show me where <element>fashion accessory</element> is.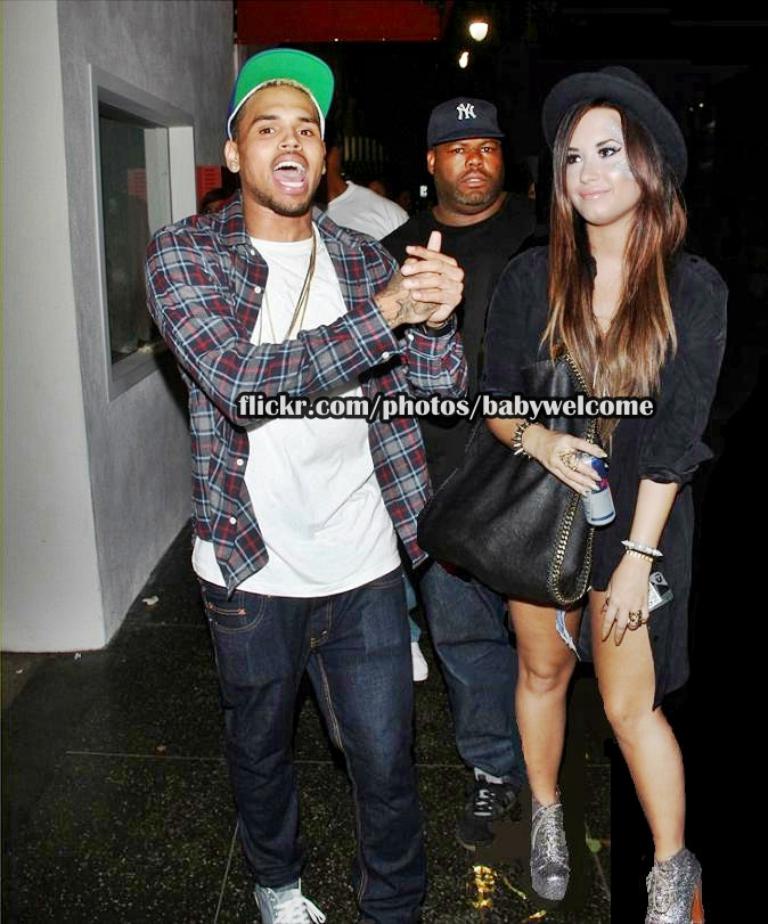
<element>fashion accessory</element> is at [412, 322, 594, 611].
